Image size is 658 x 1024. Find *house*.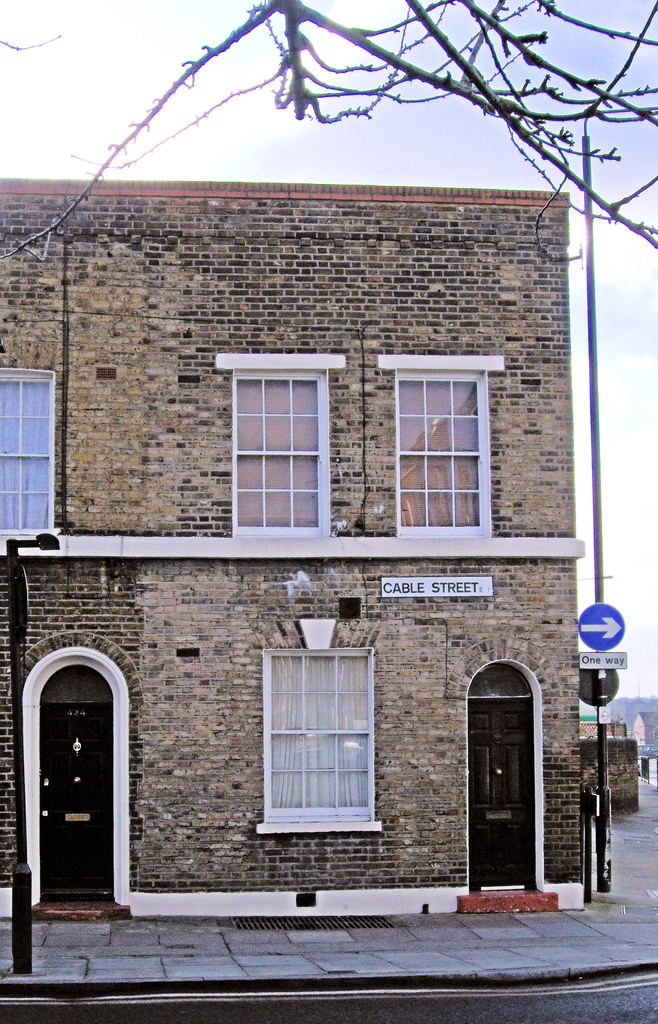
detection(0, 172, 607, 929).
